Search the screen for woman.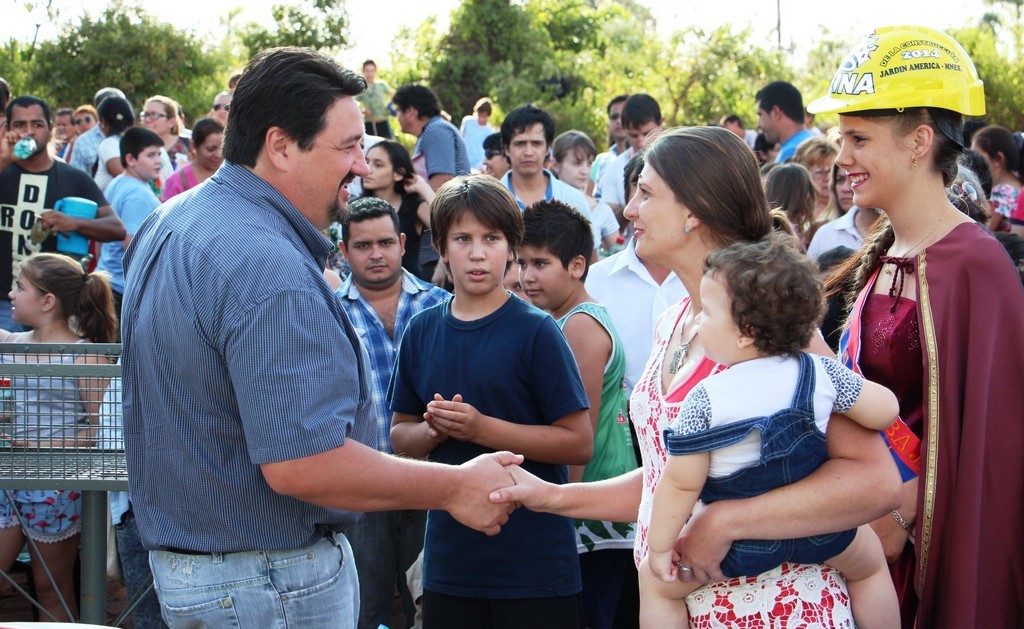
Found at bbox(455, 92, 496, 164).
